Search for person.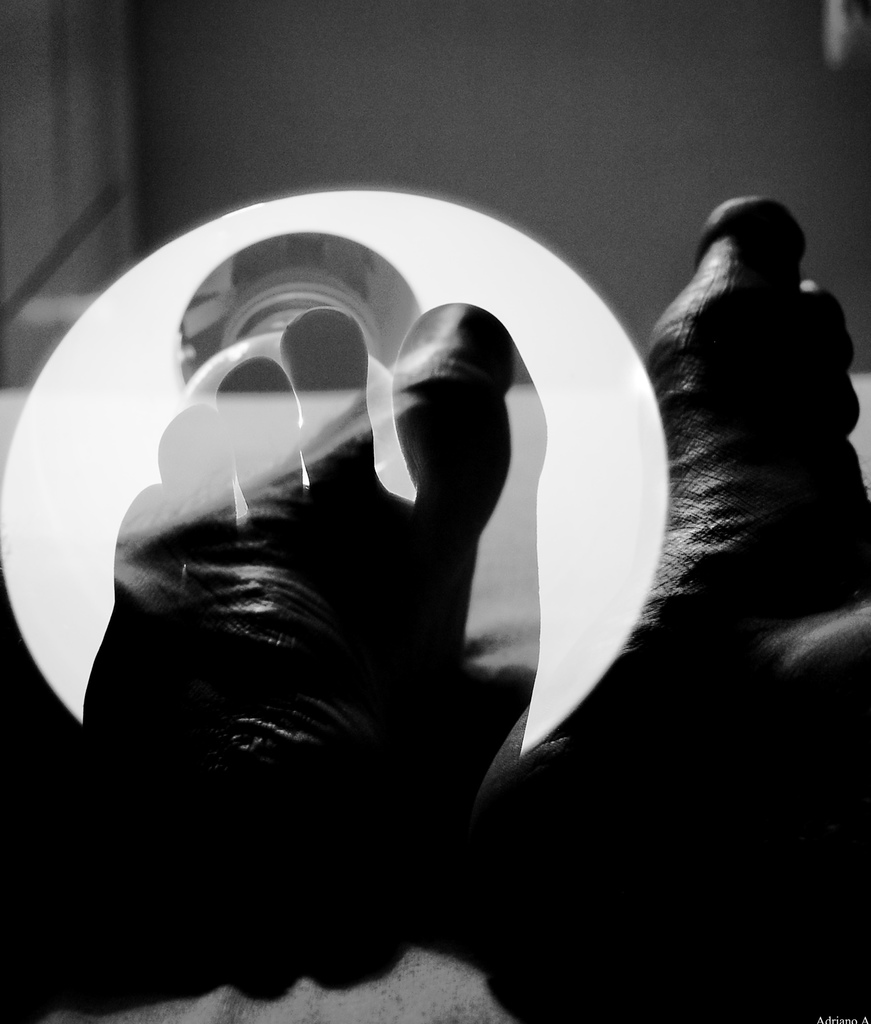
Found at (left=71, top=197, right=870, bottom=1023).
